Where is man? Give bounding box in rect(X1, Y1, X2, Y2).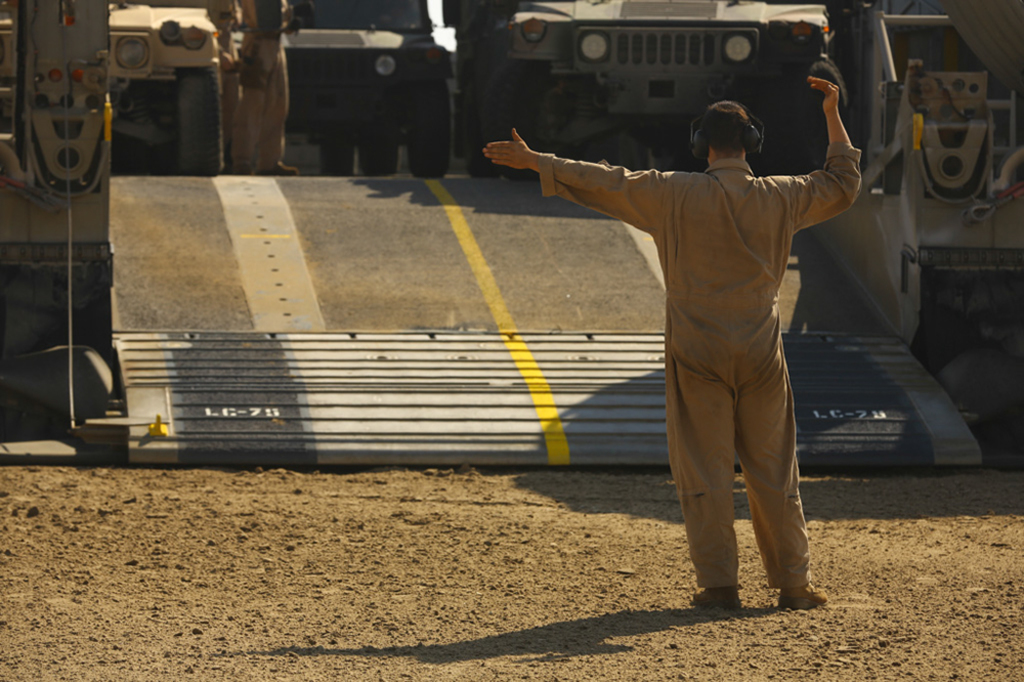
rect(504, 28, 852, 643).
